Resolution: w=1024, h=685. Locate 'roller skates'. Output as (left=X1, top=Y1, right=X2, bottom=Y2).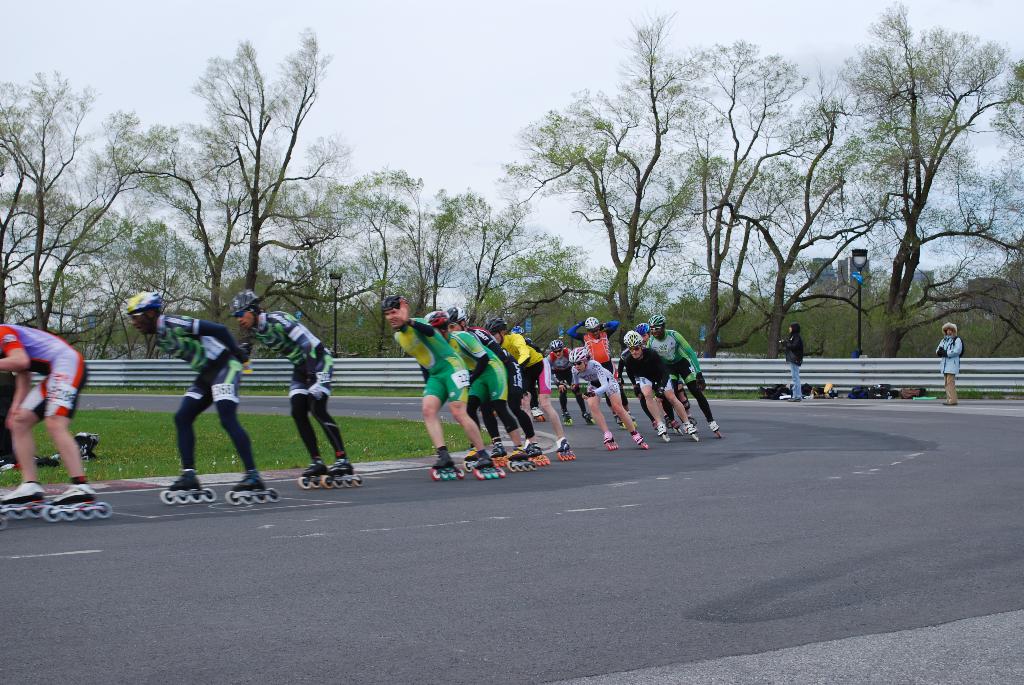
(left=602, top=430, right=620, bottom=451).
